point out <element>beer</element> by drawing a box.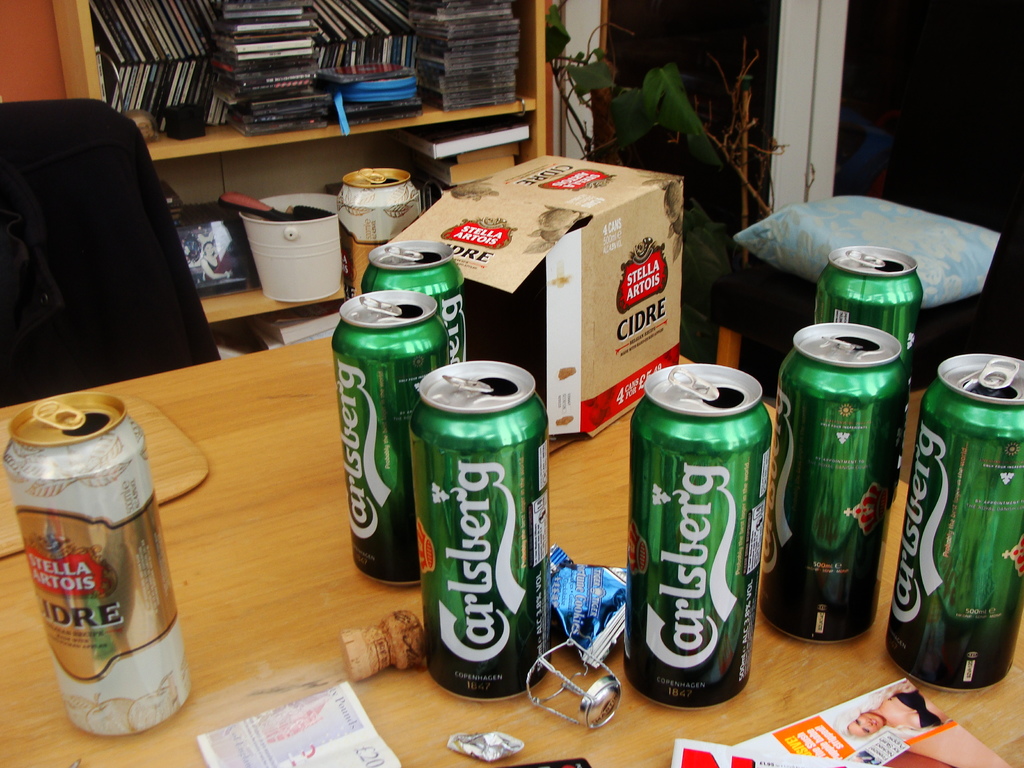
815,246,924,380.
